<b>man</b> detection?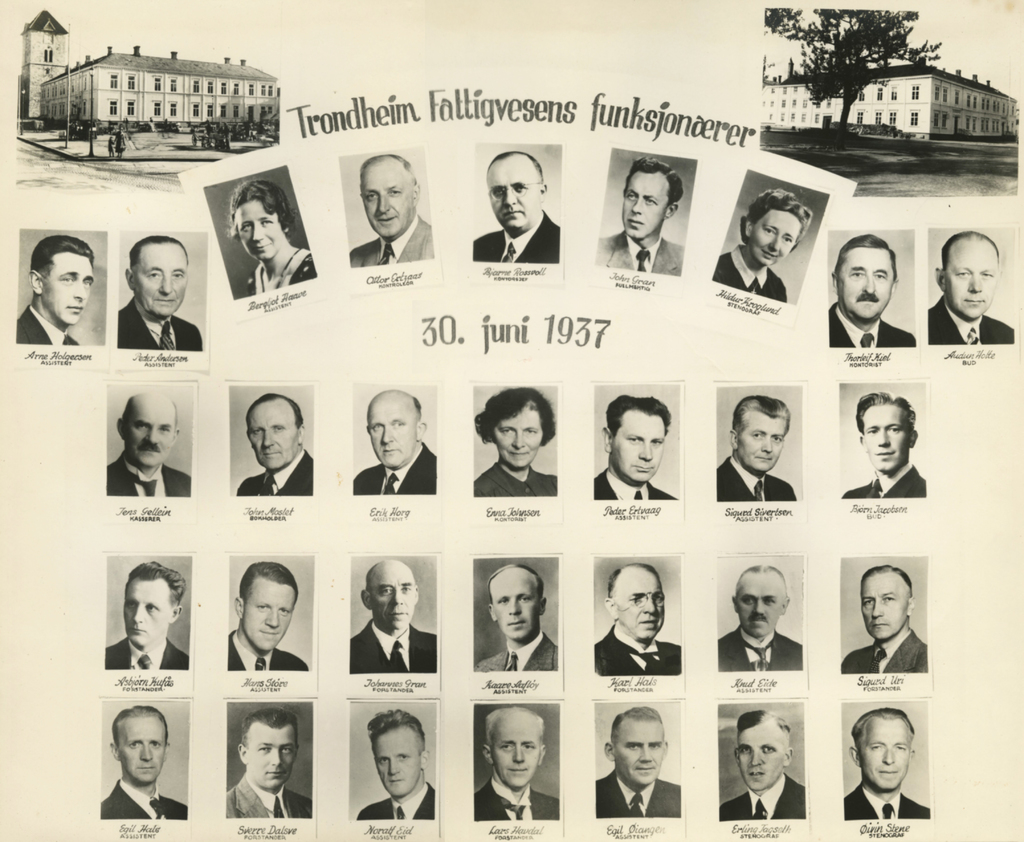
<region>842, 570, 928, 679</region>
